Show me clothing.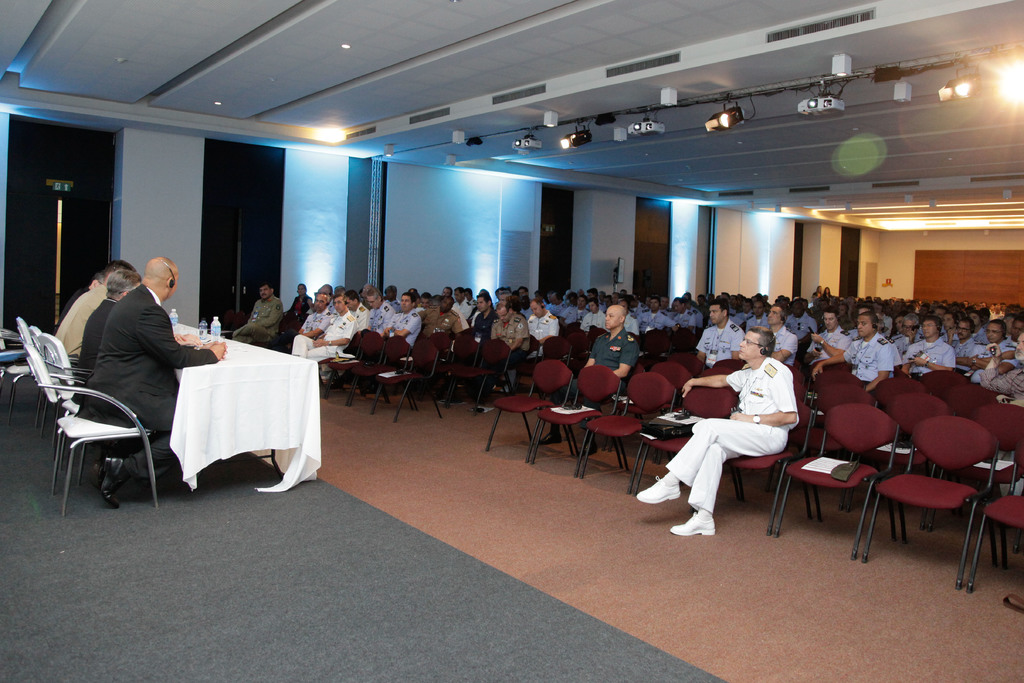
clothing is here: detection(56, 286, 110, 356).
